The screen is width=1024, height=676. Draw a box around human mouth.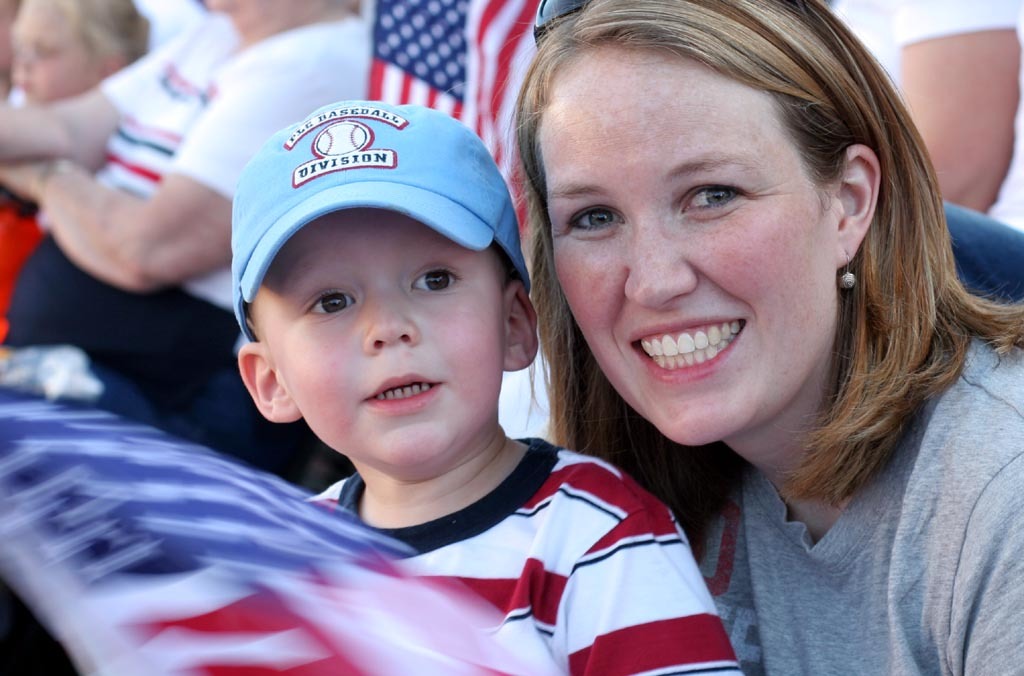
[x1=356, y1=363, x2=456, y2=417].
